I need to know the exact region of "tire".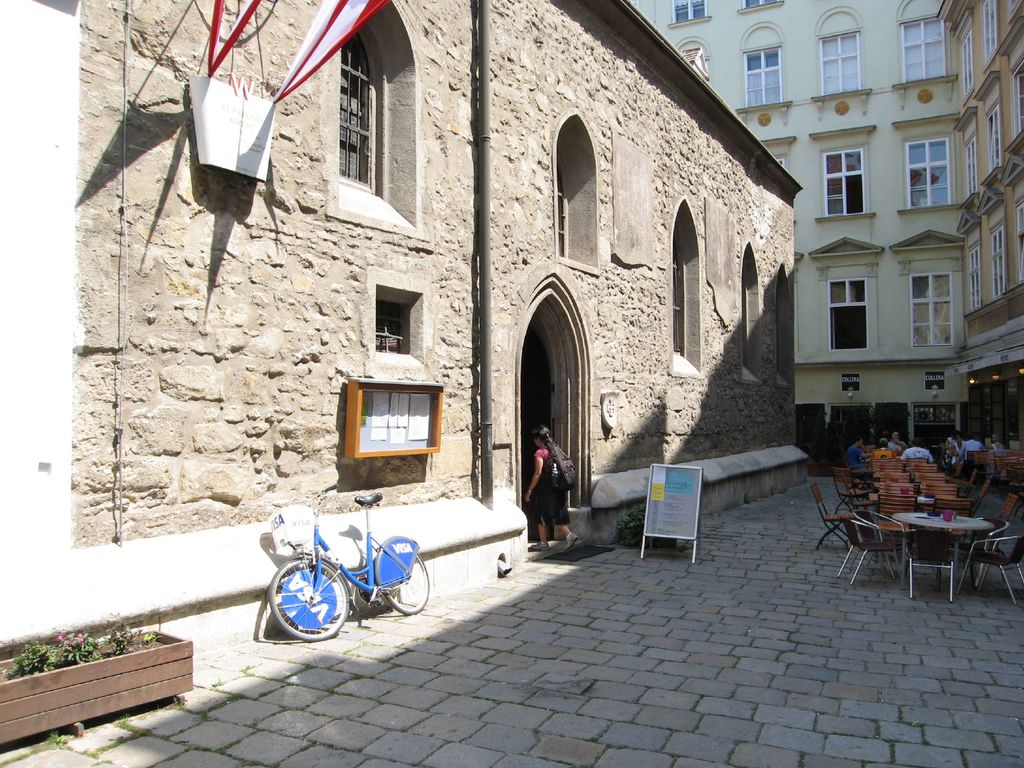
Region: x1=388, y1=550, x2=429, y2=614.
